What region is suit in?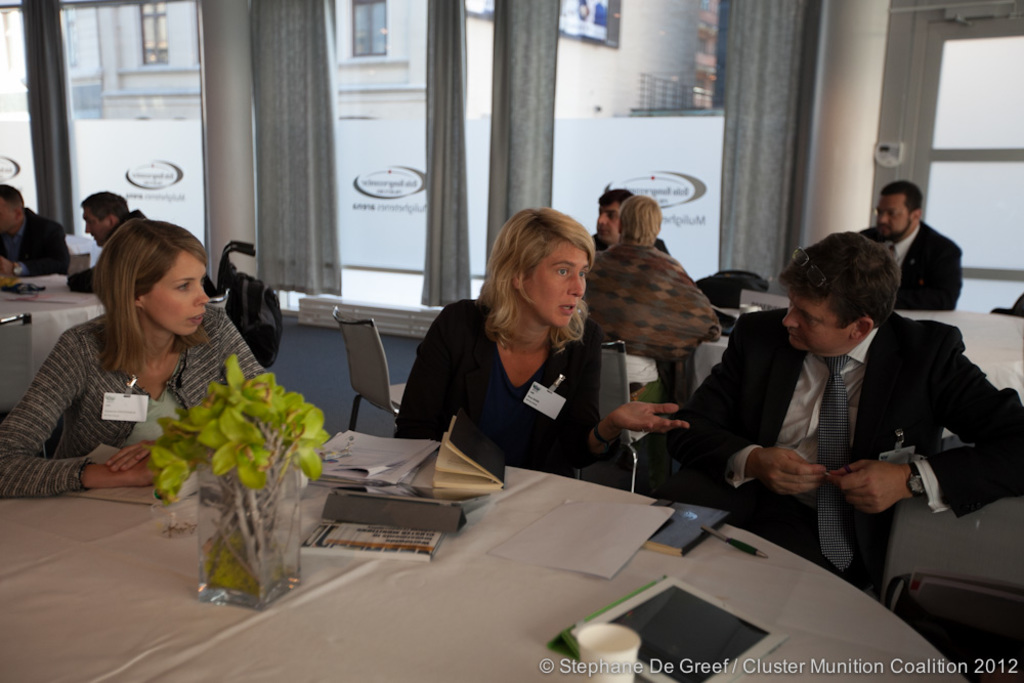
BBox(865, 221, 968, 314).
